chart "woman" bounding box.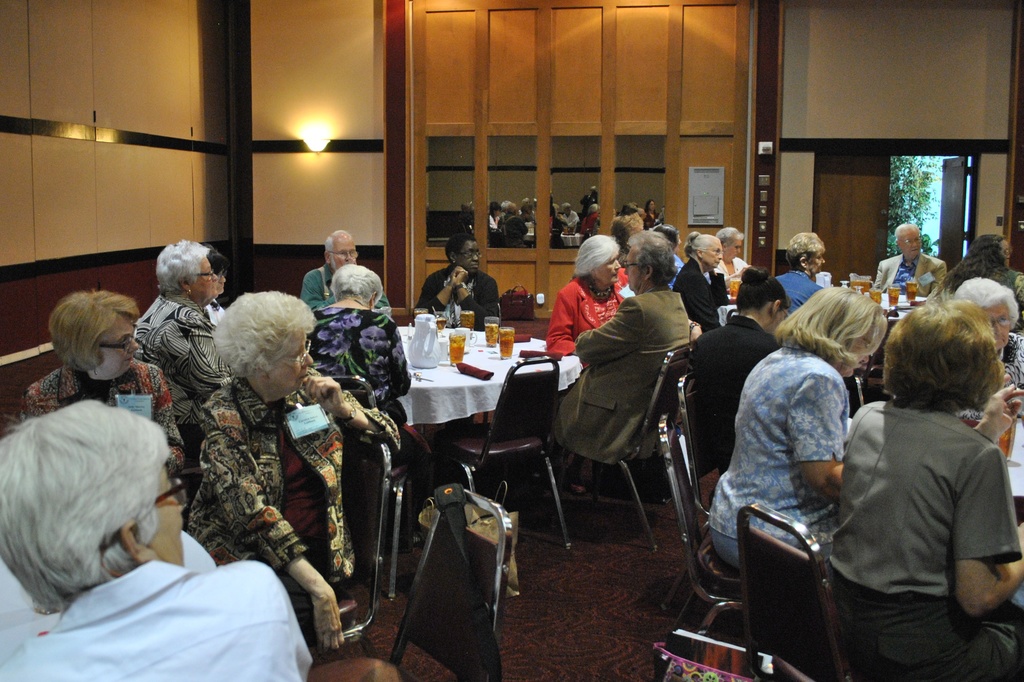
Charted: 9,281,195,496.
